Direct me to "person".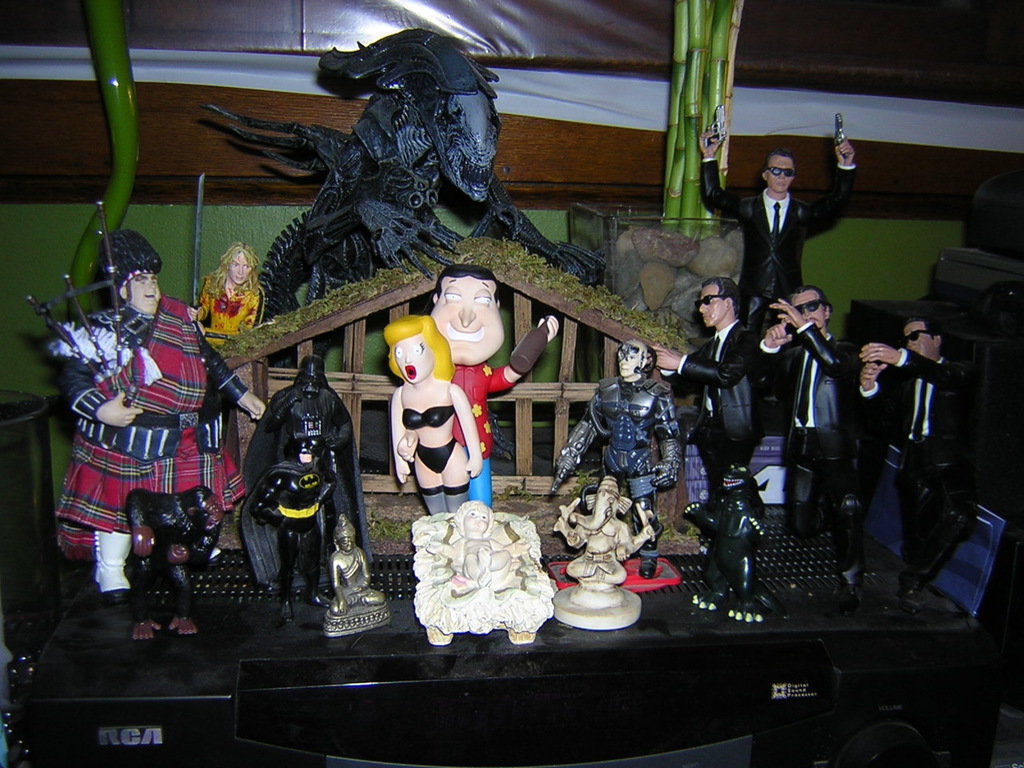
Direction: region(859, 314, 966, 619).
